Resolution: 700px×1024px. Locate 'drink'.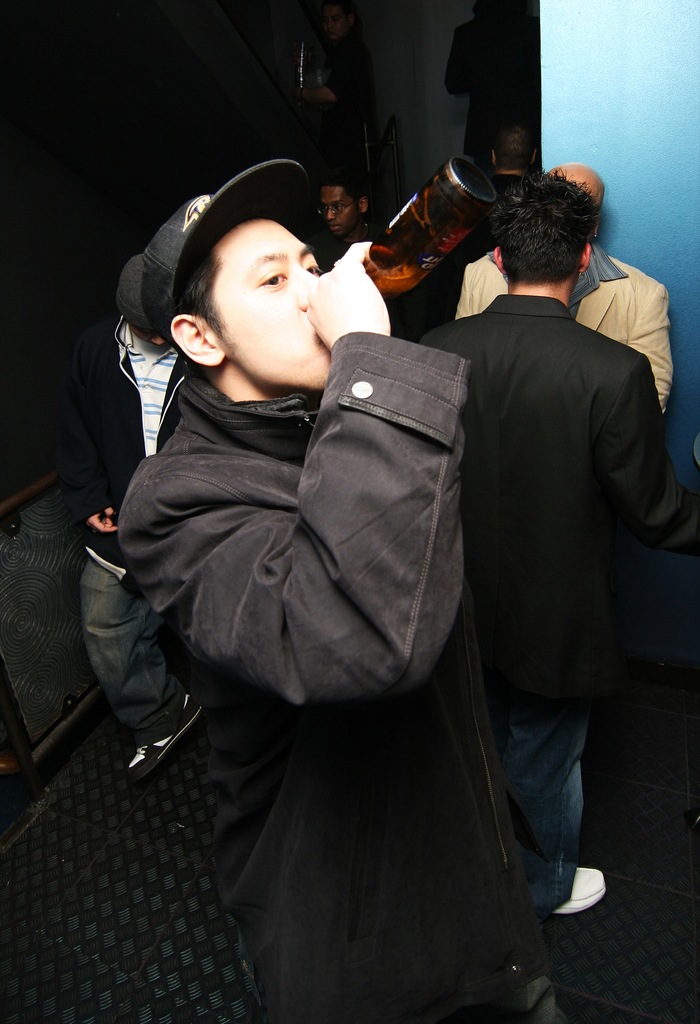
l=381, t=139, r=496, b=314.
